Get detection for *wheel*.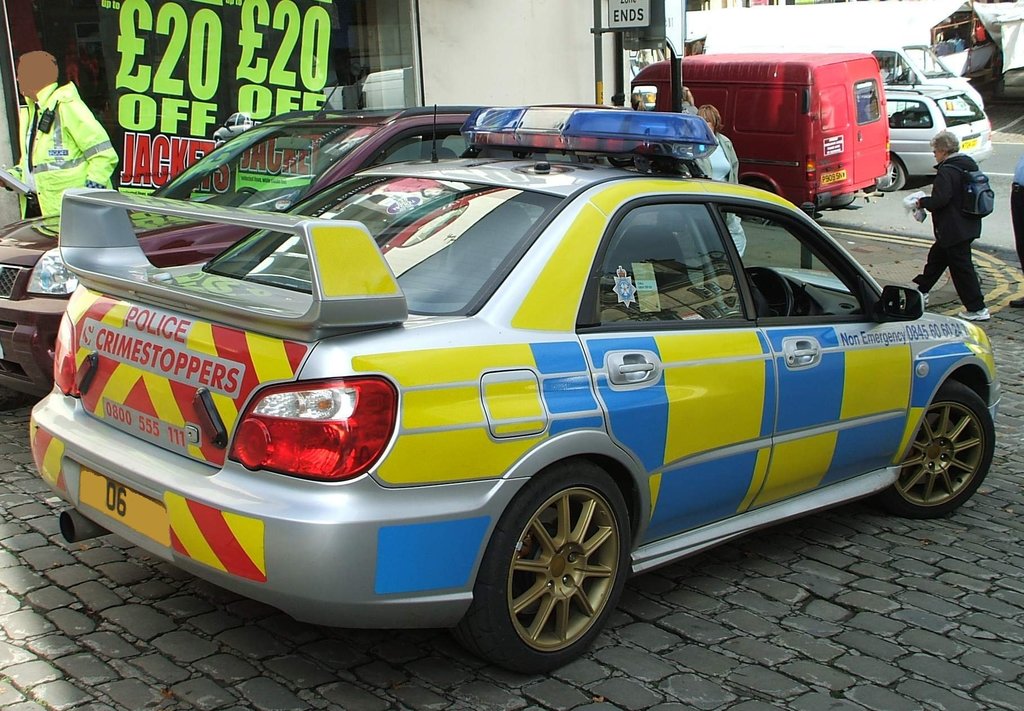
Detection: x1=825 y1=192 x2=852 y2=204.
